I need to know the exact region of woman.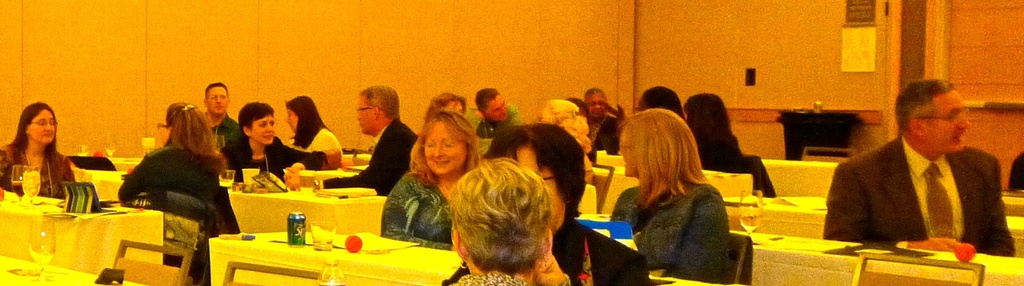
Region: pyautogui.locateOnScreen(0, 96, 84, 199).
